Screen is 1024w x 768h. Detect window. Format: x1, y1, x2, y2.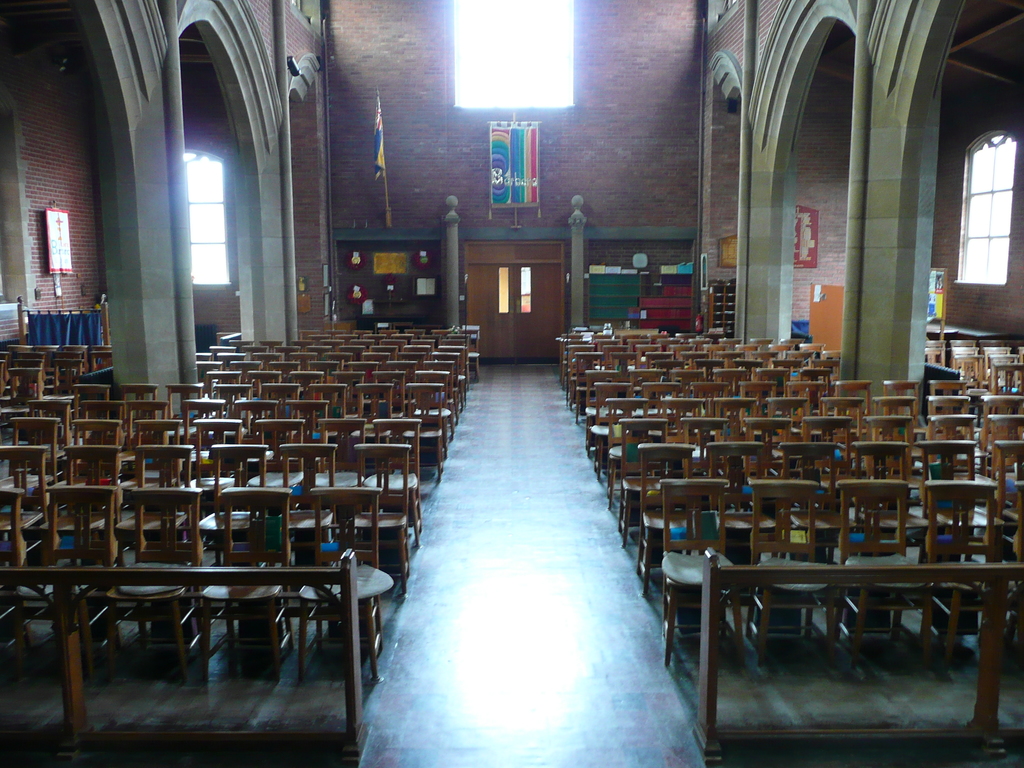
948, 102, 1023, 317.
